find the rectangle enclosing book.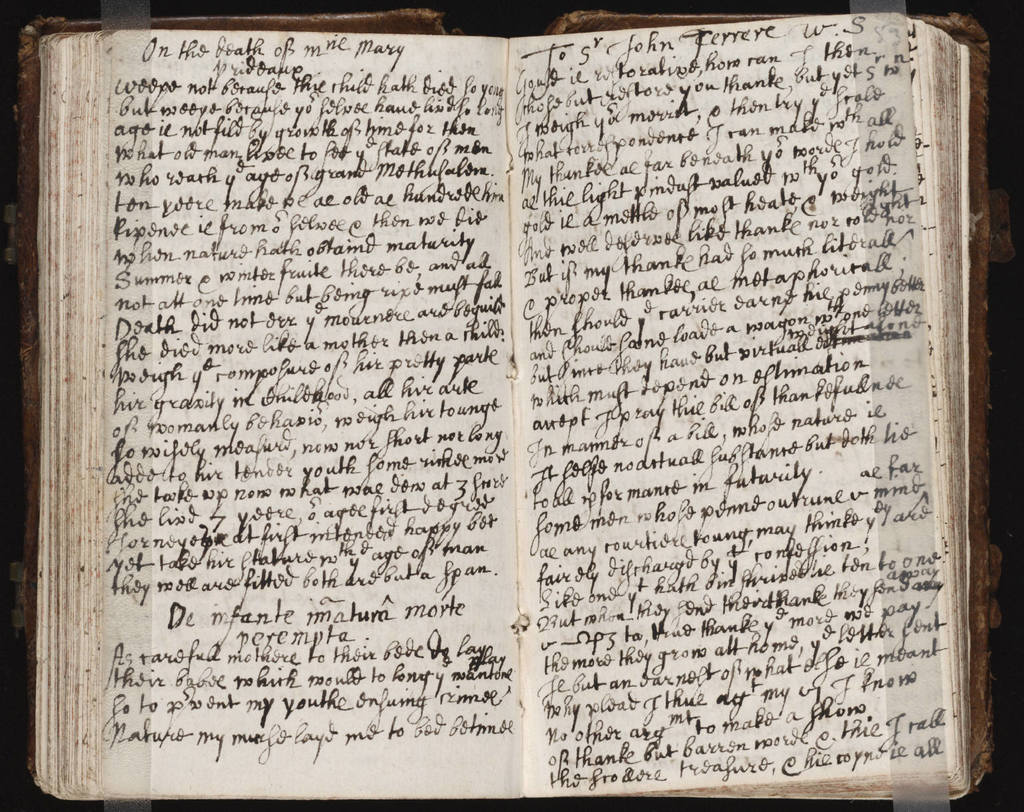
bbox=[81, 8, 1022, 809].
